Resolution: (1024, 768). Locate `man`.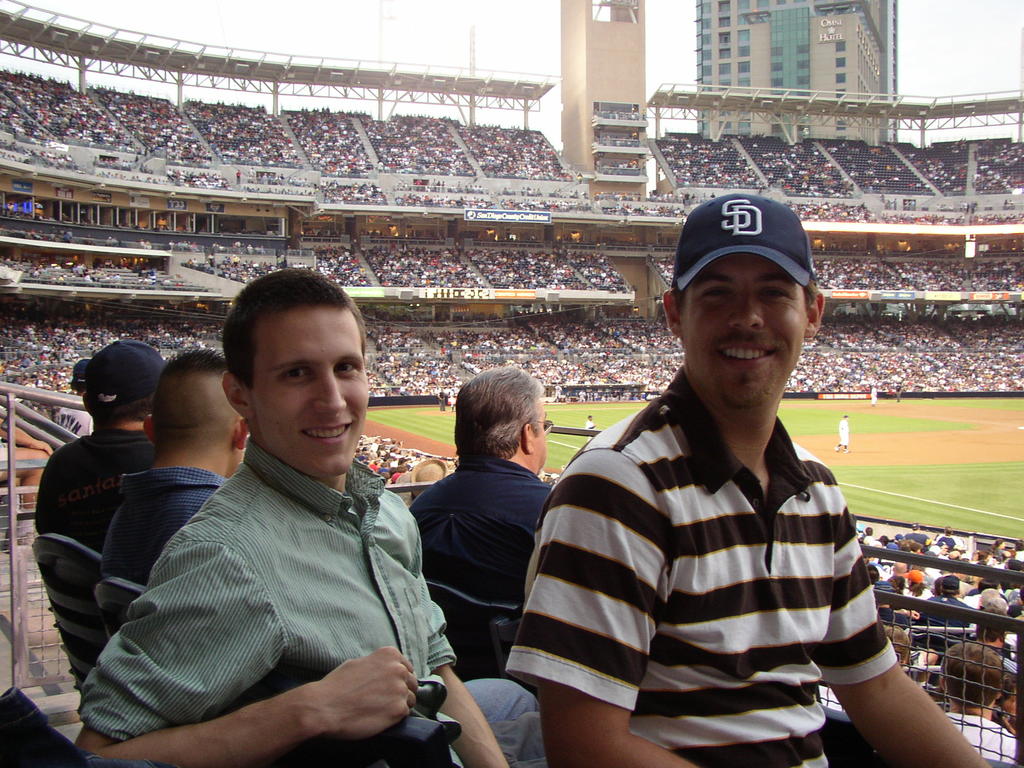
select_region(588, 408, 596, 442).
